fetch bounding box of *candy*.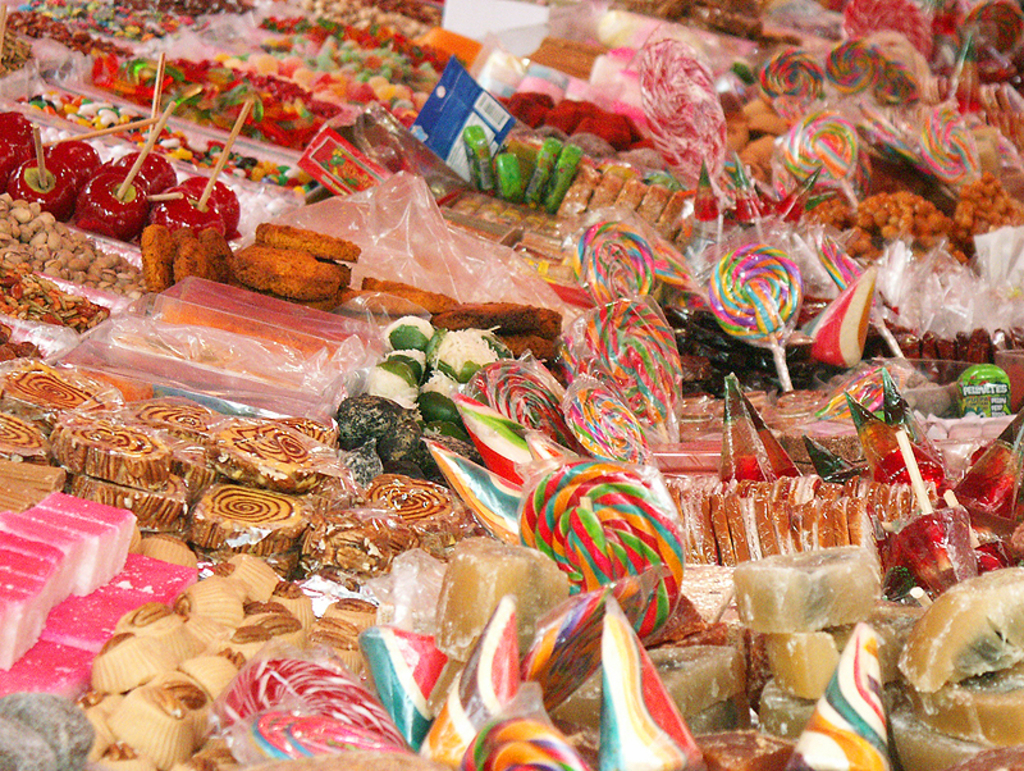
Bbox: box(0, 0, 1023, 770).
